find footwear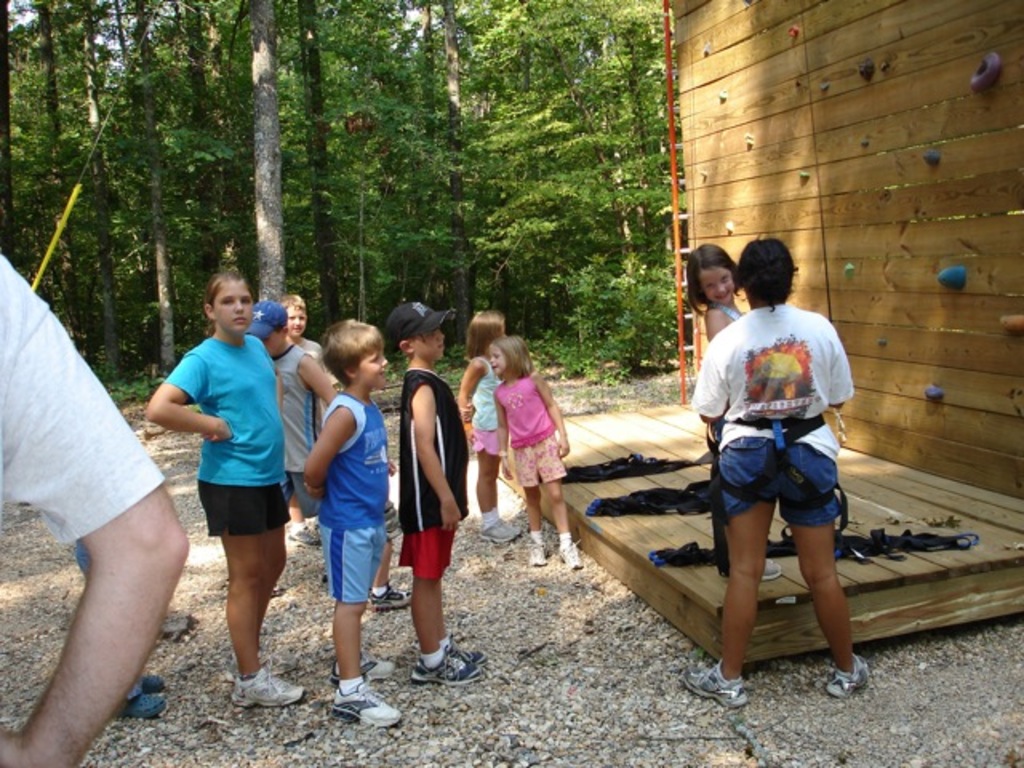
left=686, top=667, right=741, bottom=706
